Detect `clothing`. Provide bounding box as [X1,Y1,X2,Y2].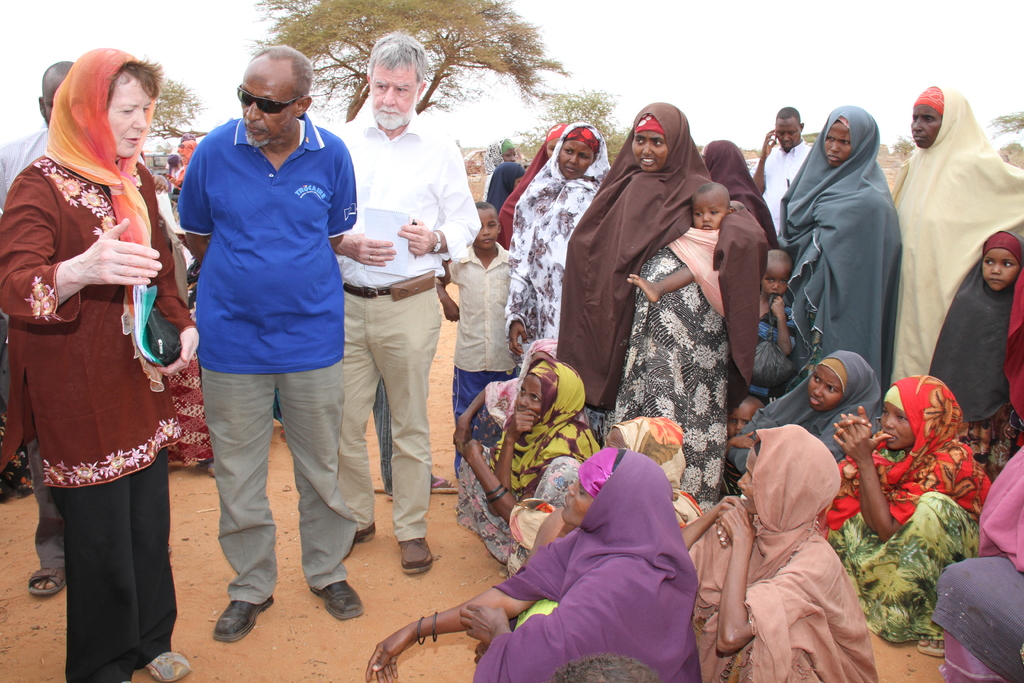
[205,359,363,602].
